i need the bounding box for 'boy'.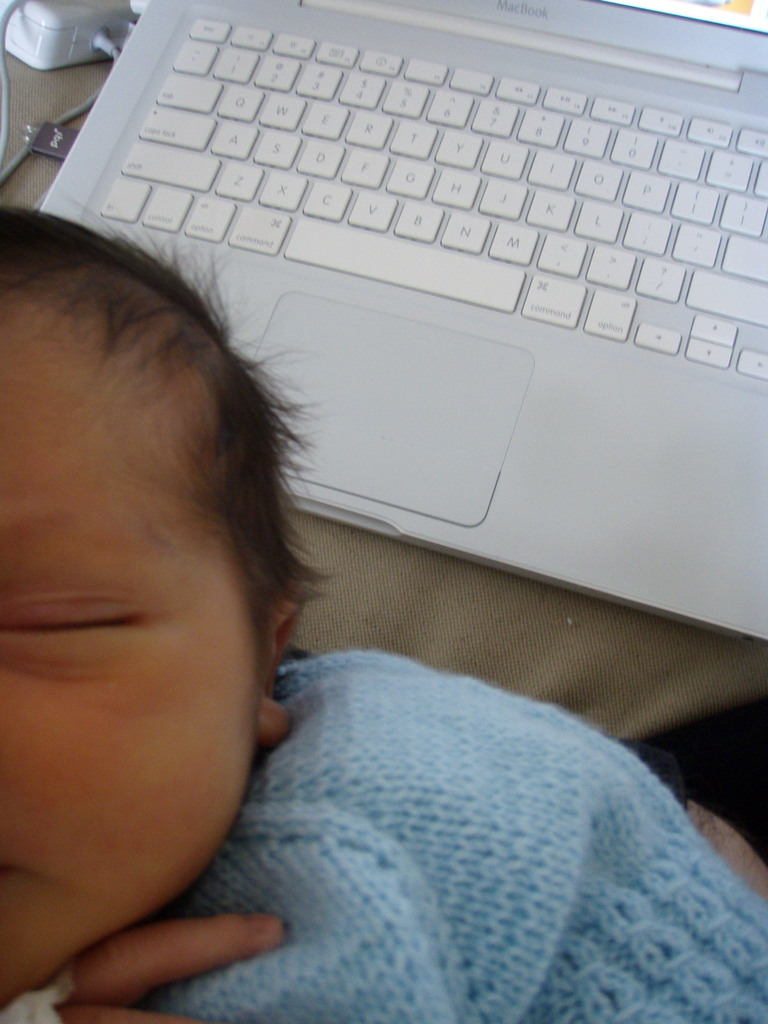
Here it is: rect(0, 201, 767, 1023).
